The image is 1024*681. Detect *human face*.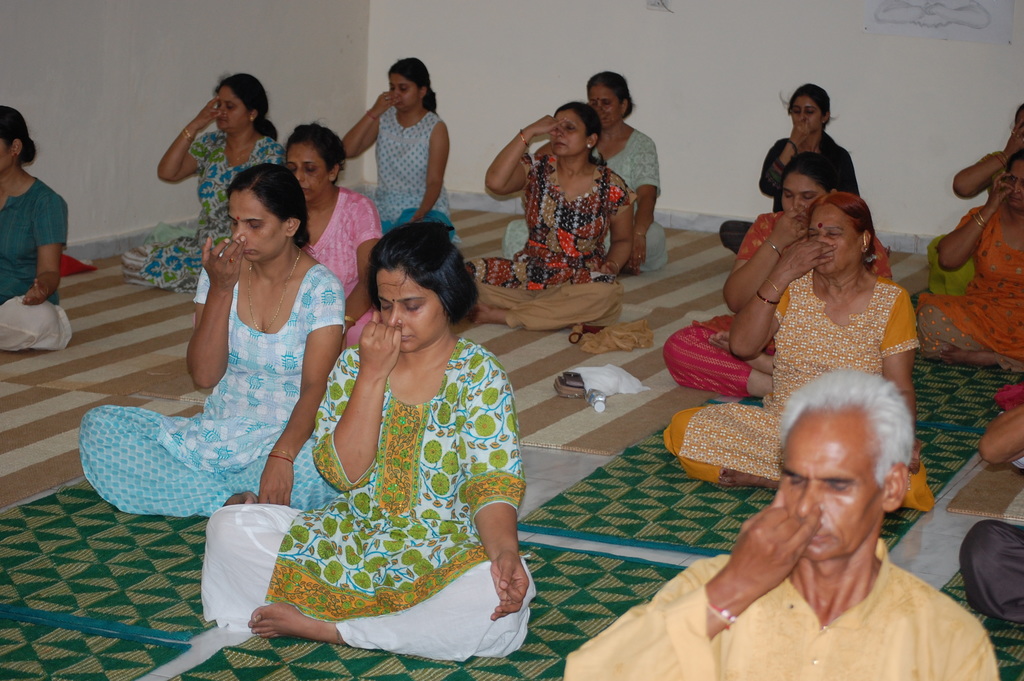
Detection: [1007,167,1023,213].
